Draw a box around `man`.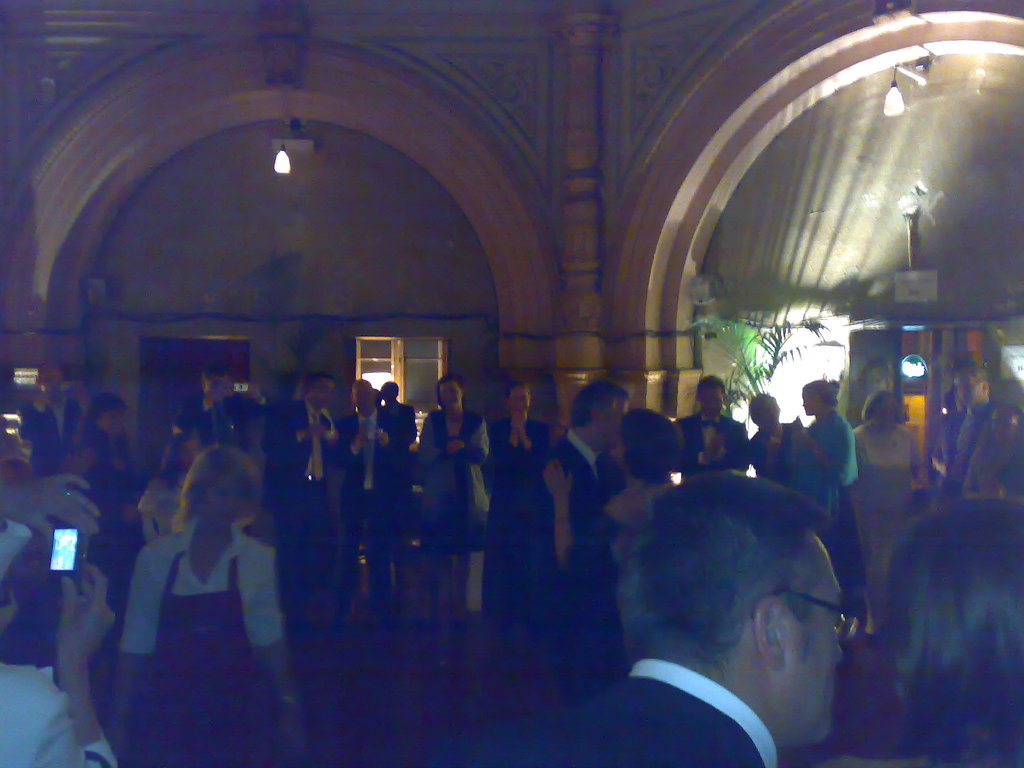
(532, 383, 630, 681).
